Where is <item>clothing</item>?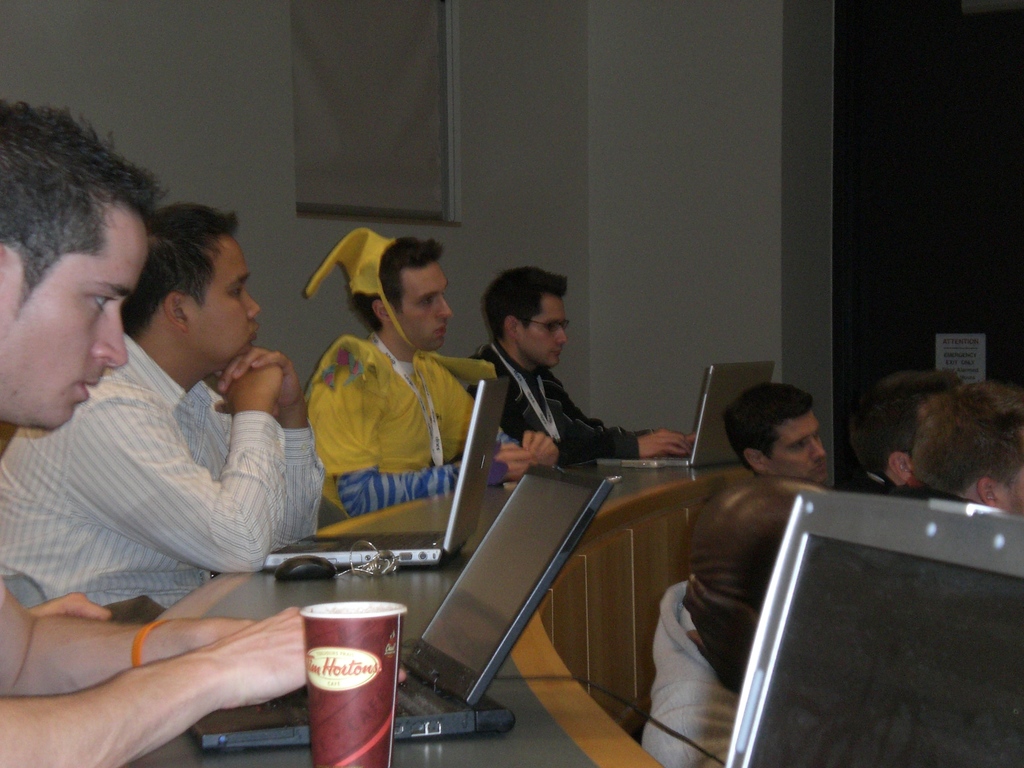
pyautogui.locateOnScreen(308, 327, 570, 529).
